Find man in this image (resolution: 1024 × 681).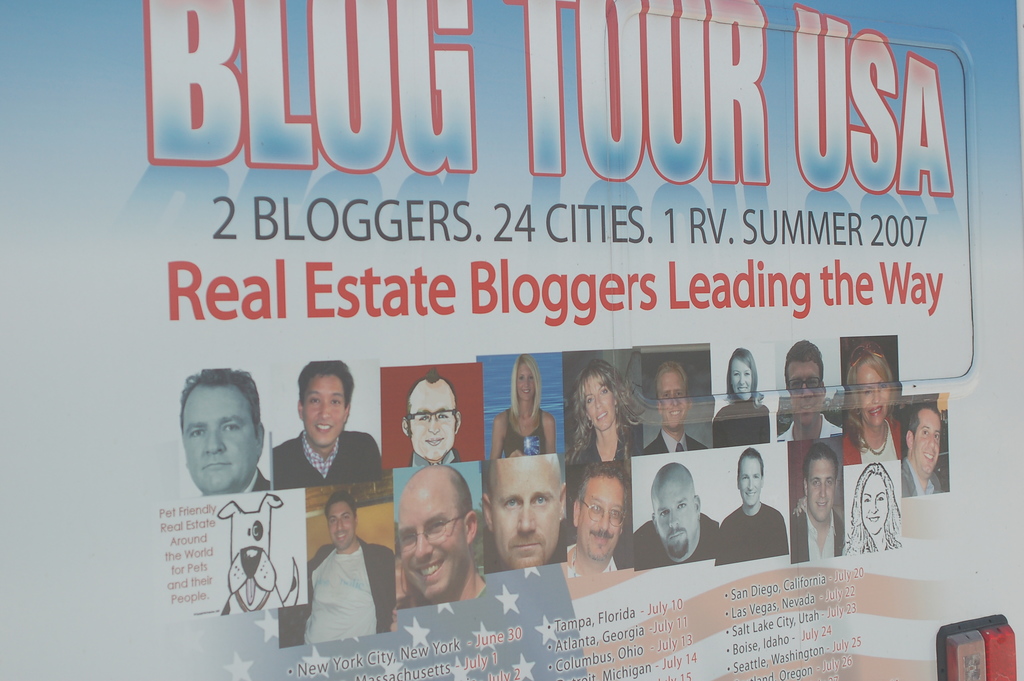
pyautogui.locateOnScreen(785, 339, 845, 440).
